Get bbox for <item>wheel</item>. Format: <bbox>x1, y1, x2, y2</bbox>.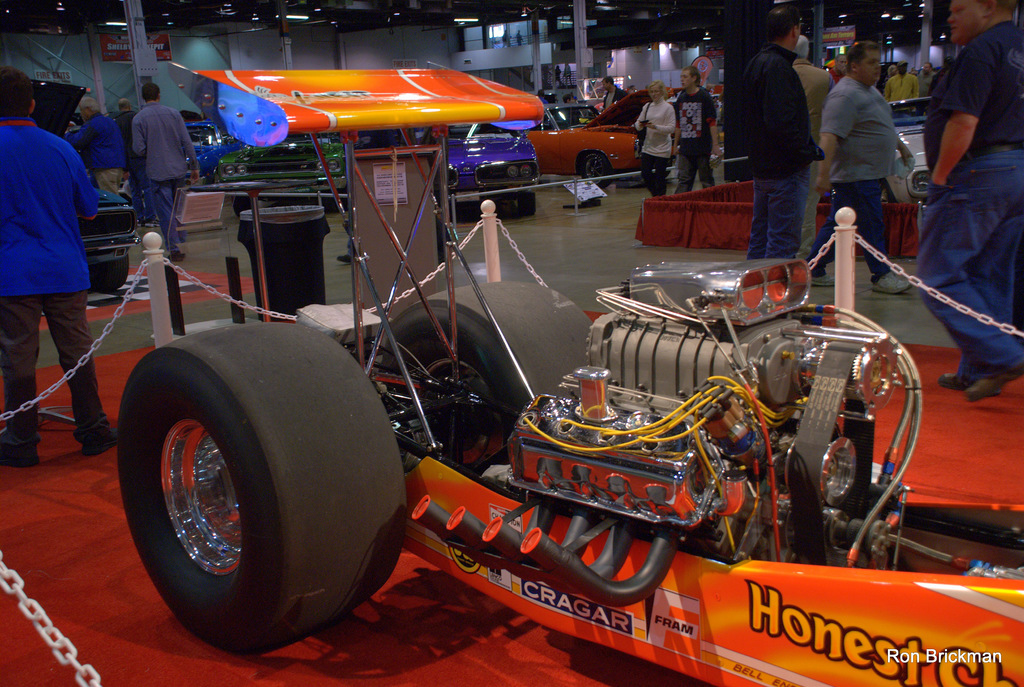
<bbox>581, 153, 610, 190</bbox>.
